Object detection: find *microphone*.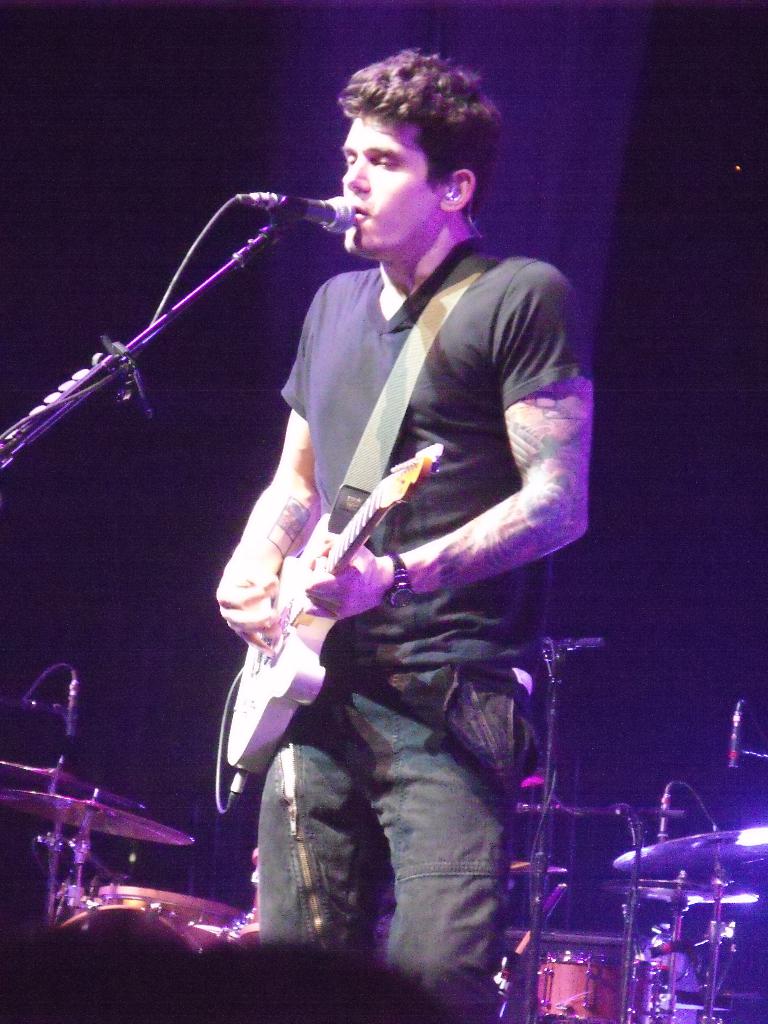
[left=224, top=182, right=360, bottom=242].
